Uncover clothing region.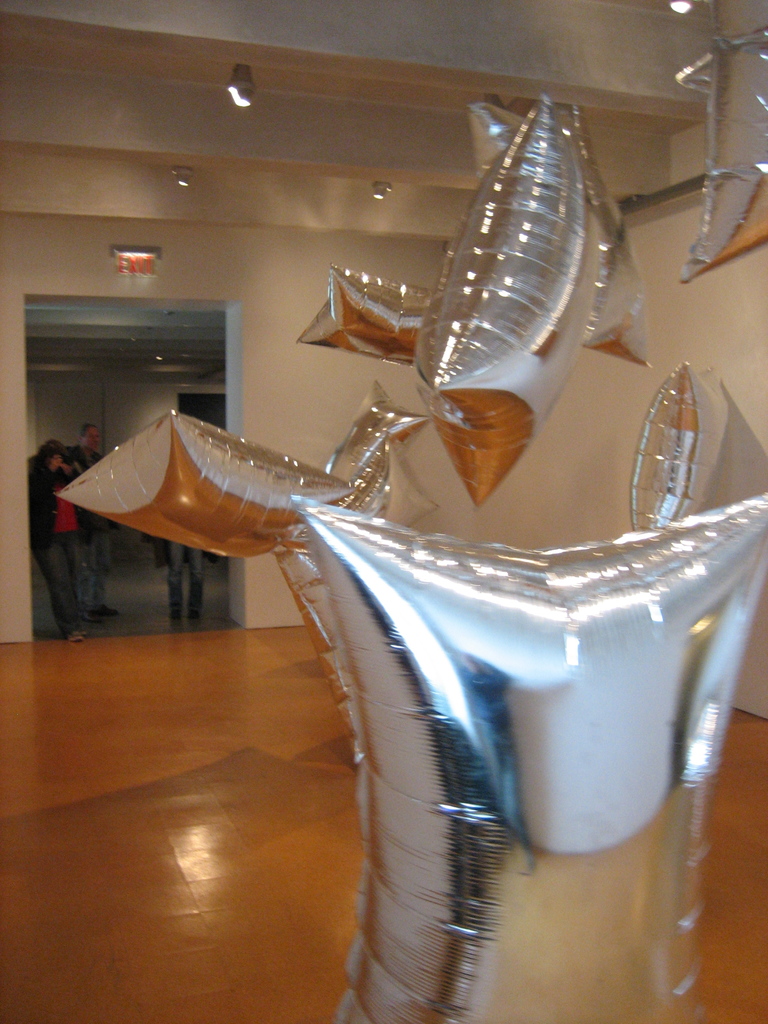
Uncovered: <bbox>72, 443, 116, 609</bbox>.
